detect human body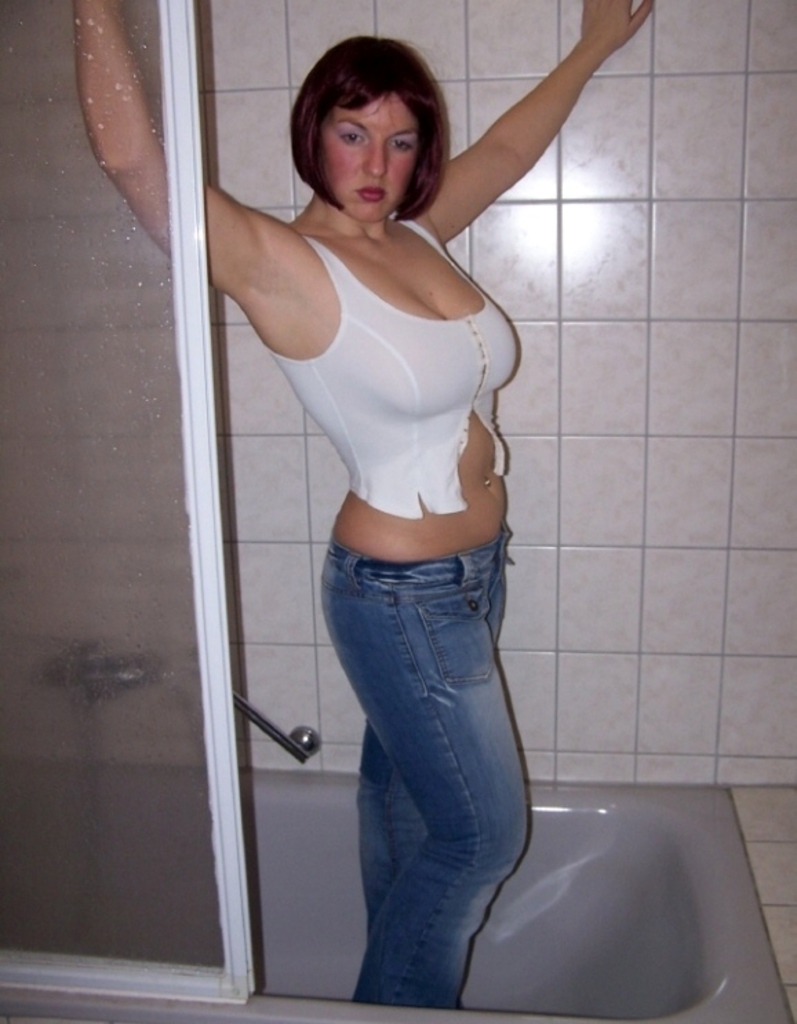
x1=226 y1=10 x2=596 y2=991
